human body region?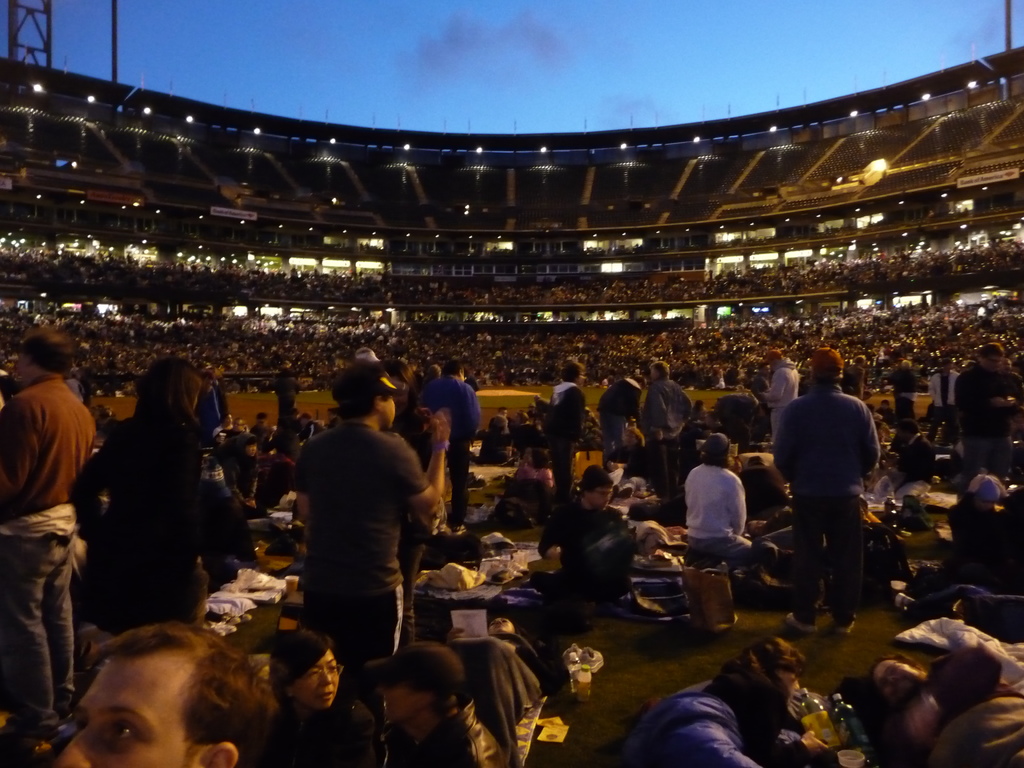
(x1=134, y1=264, x2=141, y2=275)
